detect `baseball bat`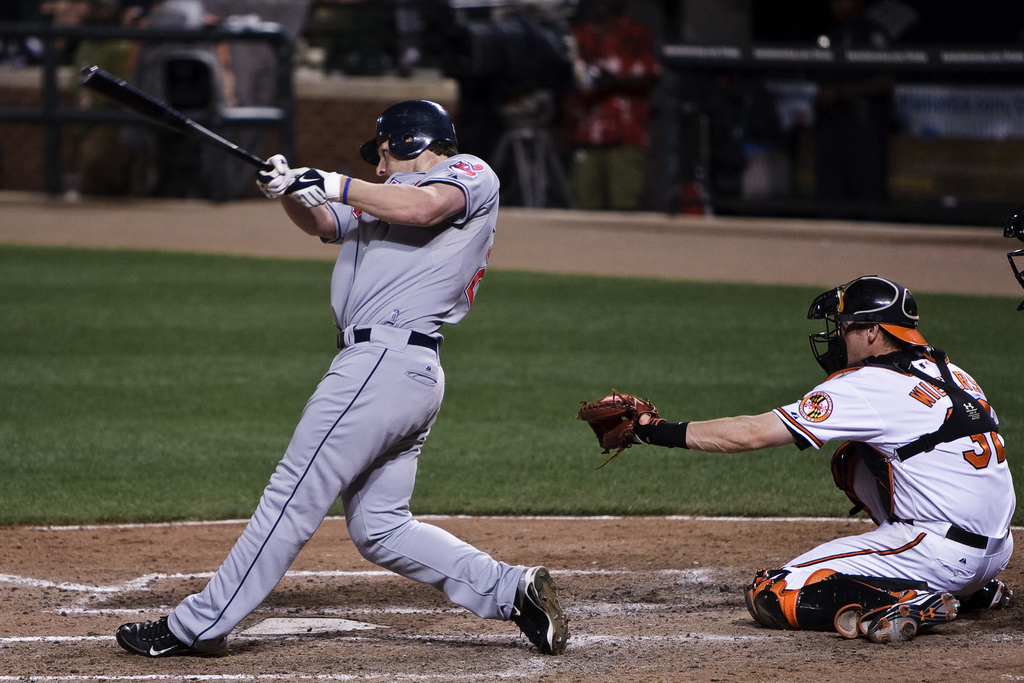
{"x1": 75, "y1": 58, "x2": 274, "y2": 173}
